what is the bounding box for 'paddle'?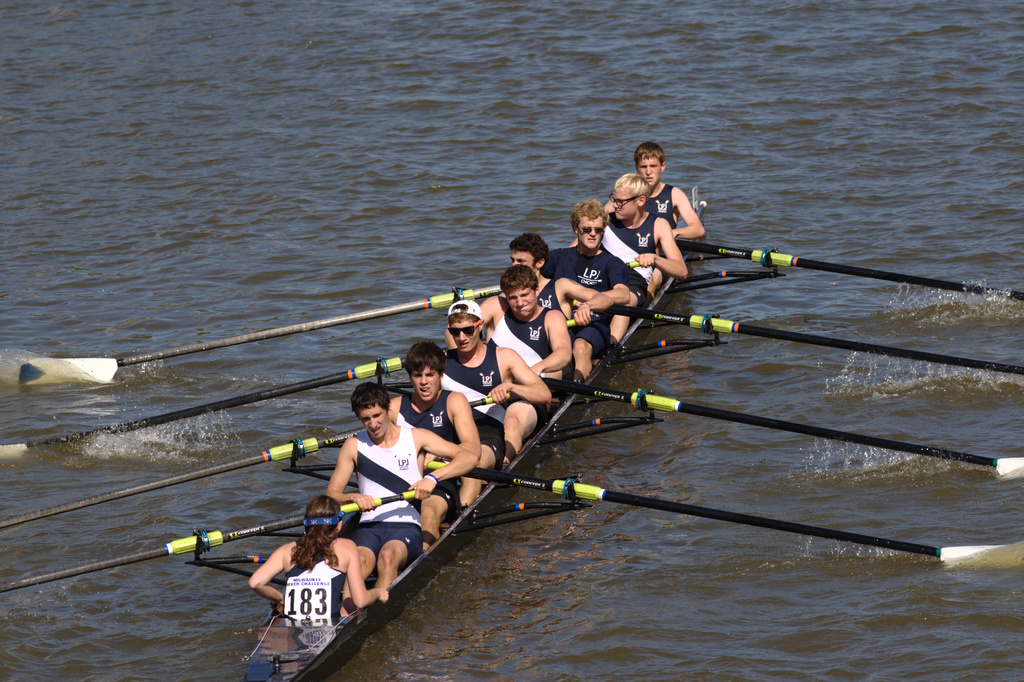
{"left": 424, "top": 435, "right": 1023, "bottom": 571}.
